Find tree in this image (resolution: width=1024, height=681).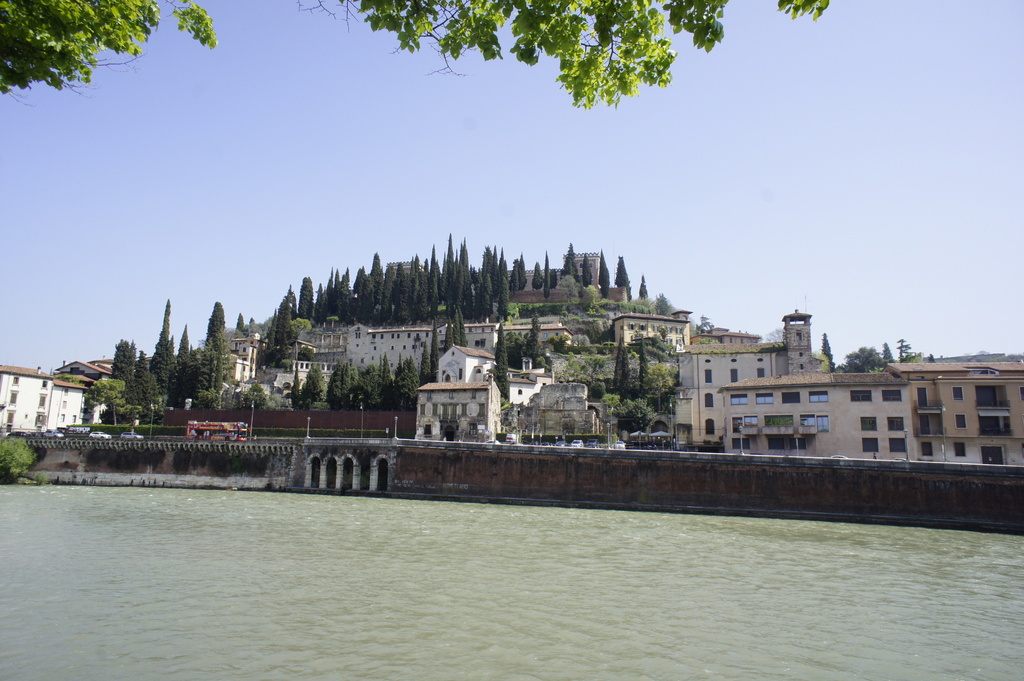
l=168, t=324, r=199, b=402.
